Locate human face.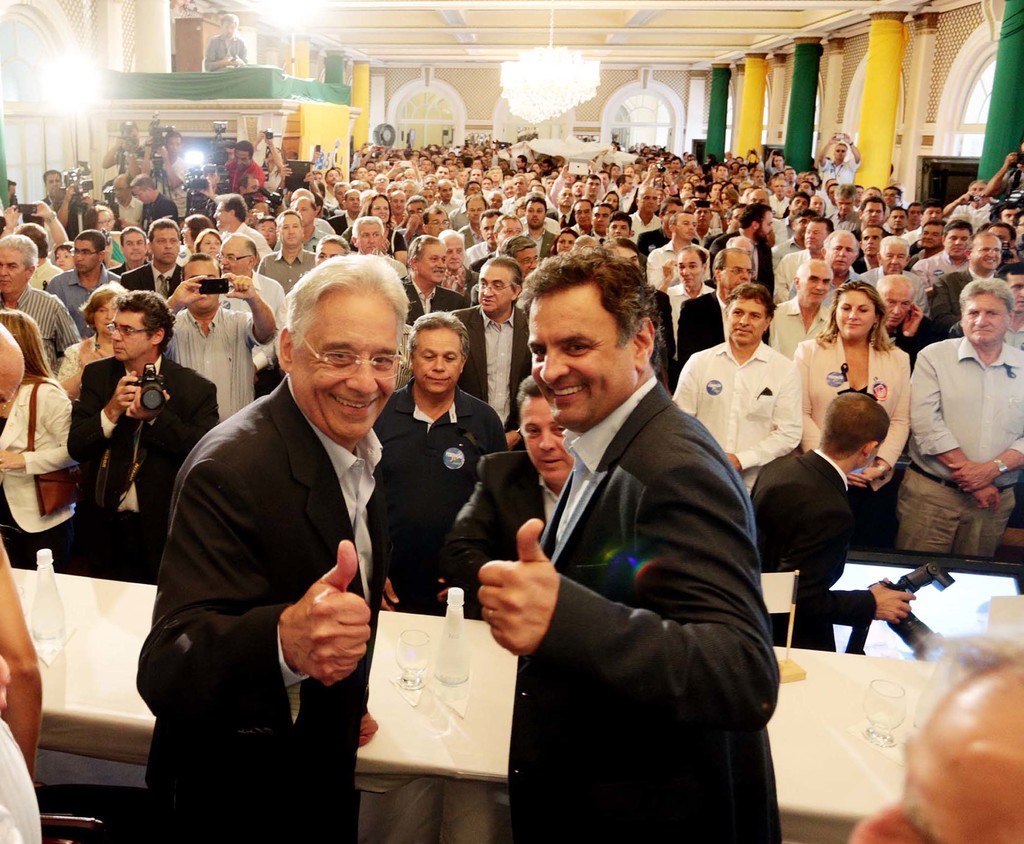
Bounding box: x1=420 y1=189 x2=436 y2=204.
